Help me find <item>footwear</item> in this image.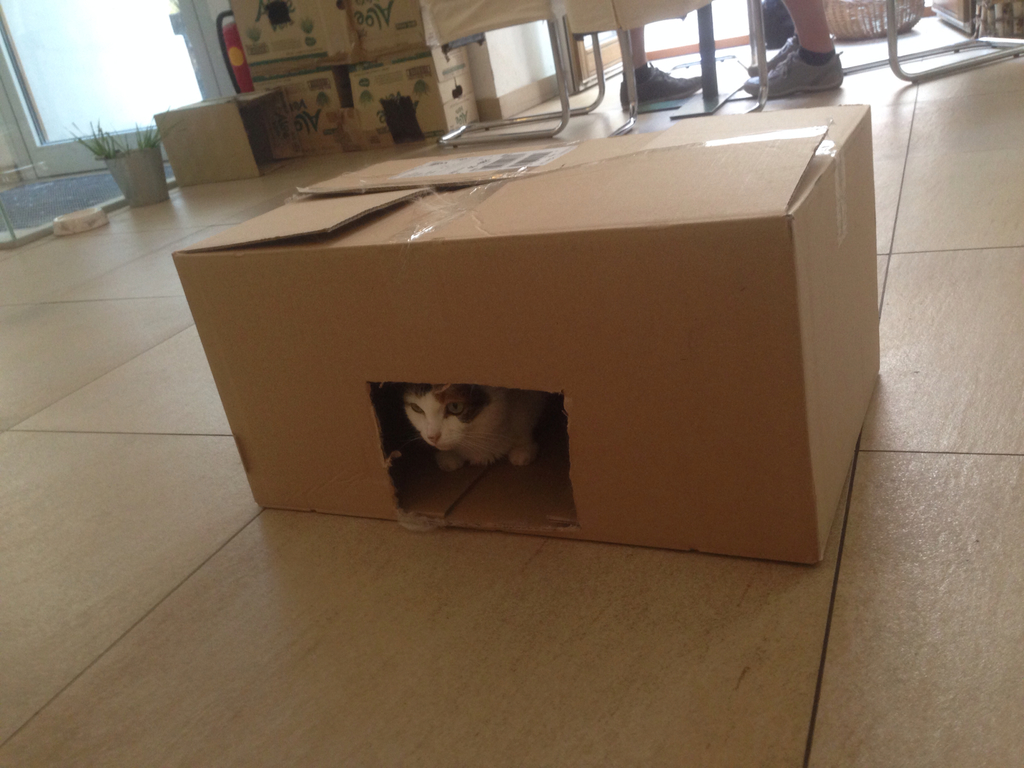
Found it: 739 44 847 103.
